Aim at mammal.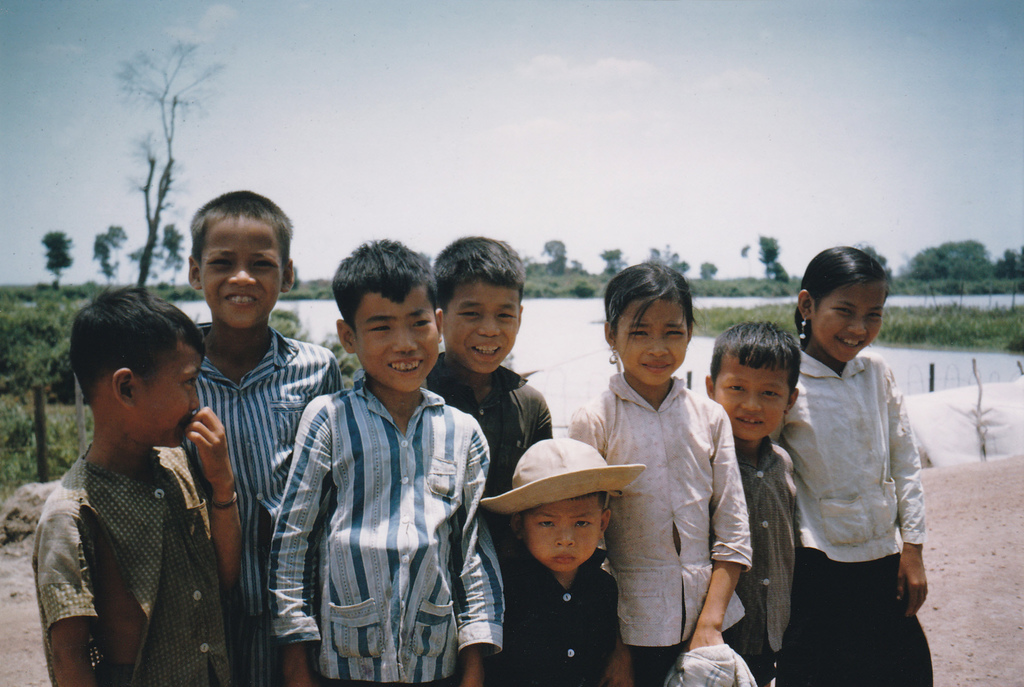
Aimed at bbox(796, 239, 935, 686).
